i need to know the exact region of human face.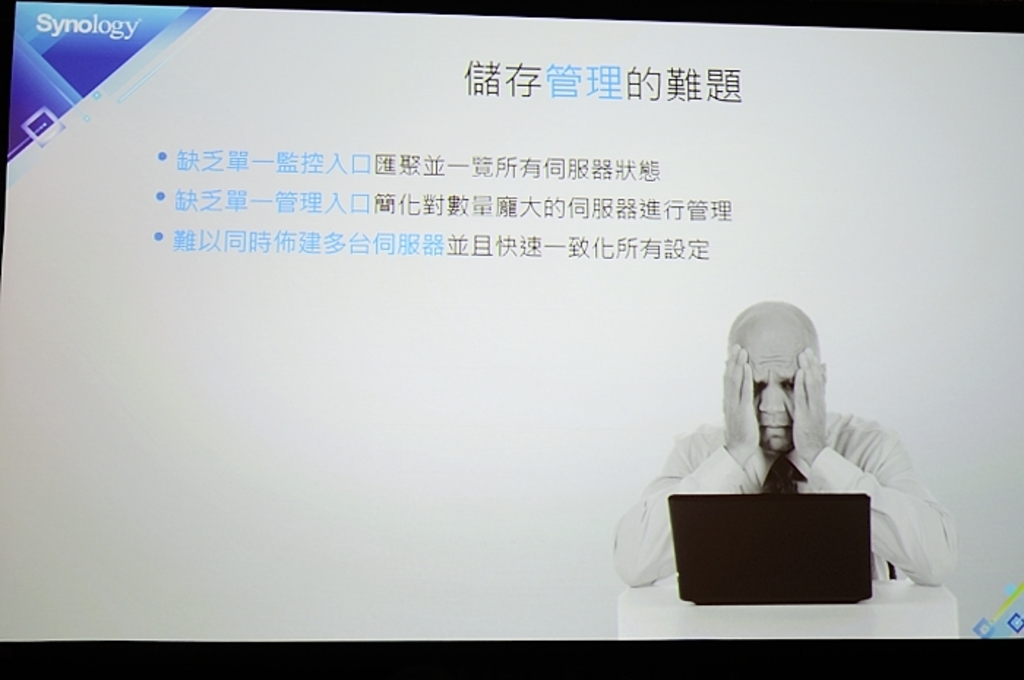
Region: 737 311 813 458.
